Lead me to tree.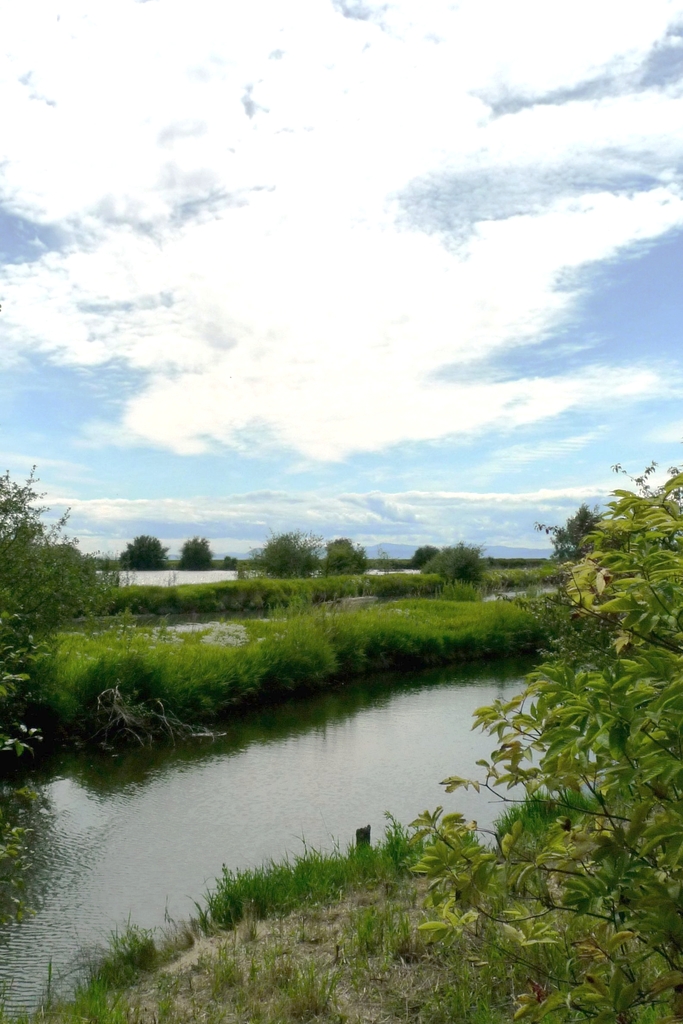
Lead to <box>423,538,491,586</box>.
